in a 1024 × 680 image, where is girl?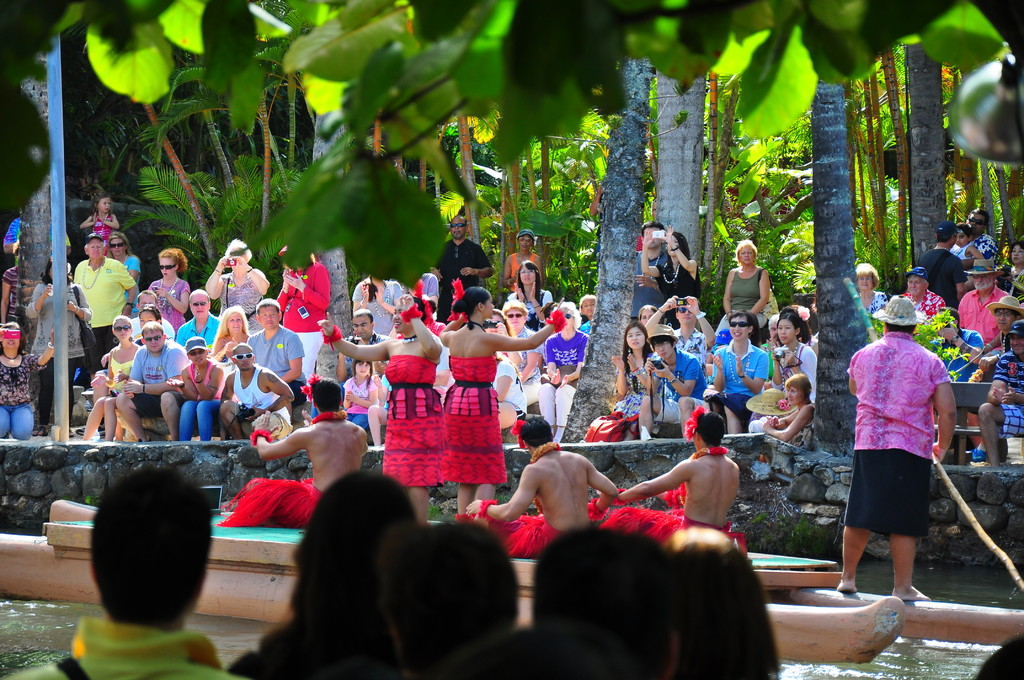
l=318, t=291, r=449, b=529.
